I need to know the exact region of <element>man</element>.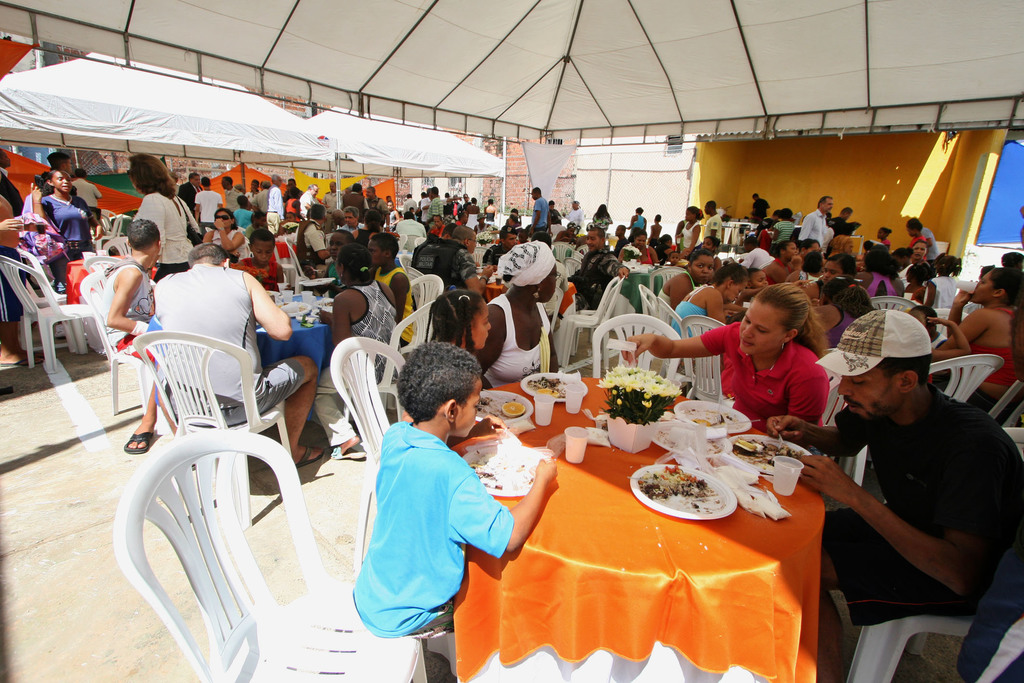
Region: 547,199,564,224.
